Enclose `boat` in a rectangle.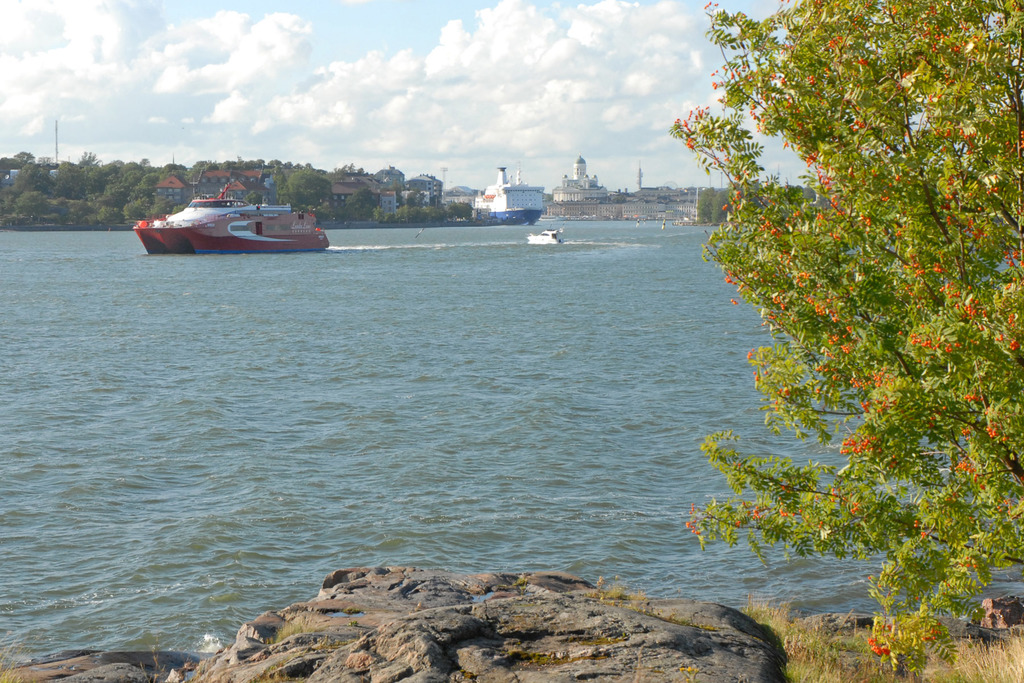
x1=527, y1=227, x2=565, y2=244.
